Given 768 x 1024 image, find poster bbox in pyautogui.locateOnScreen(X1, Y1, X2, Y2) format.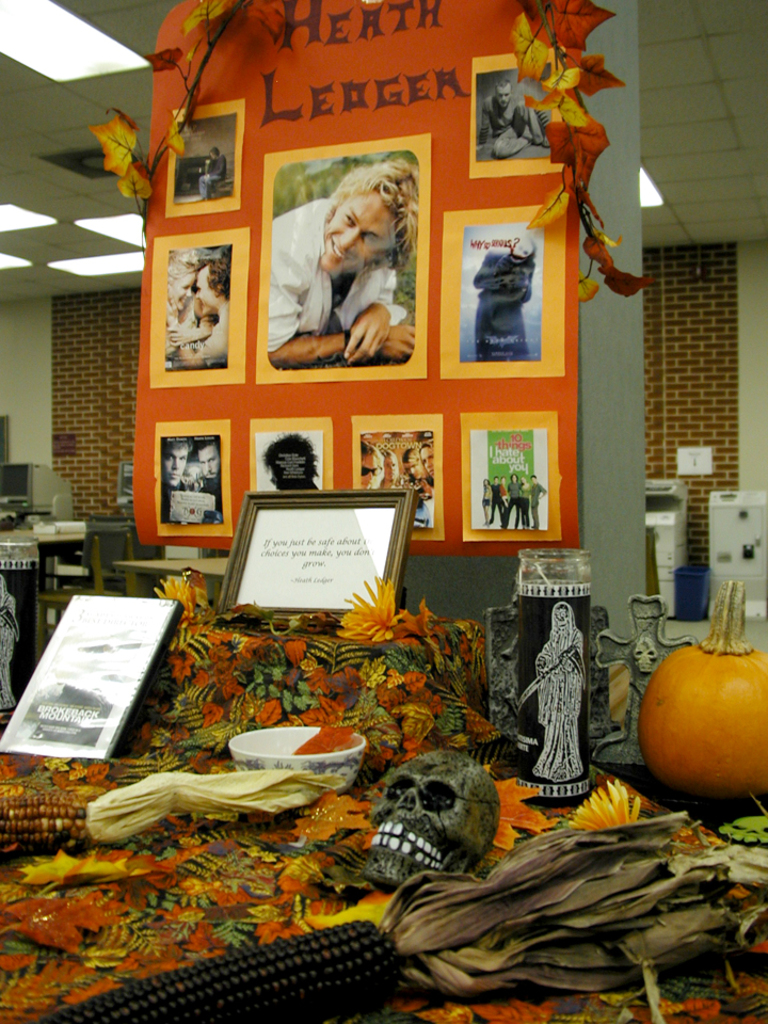
pyautogui.locateOnScreen(145, 0, 586, 559).
